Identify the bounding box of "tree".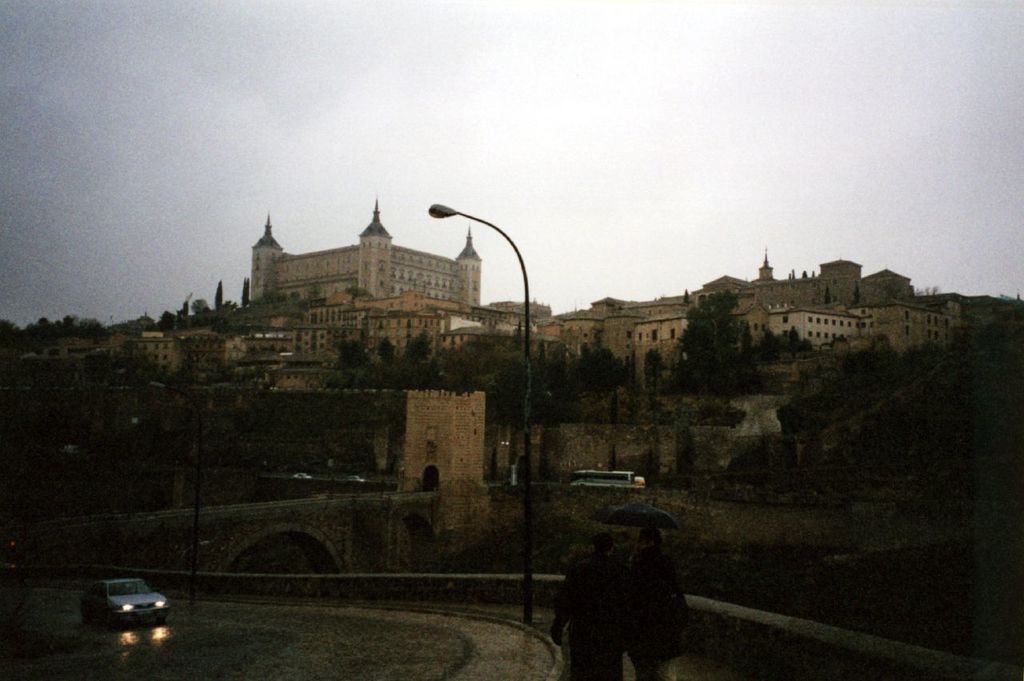
l=399, t=330, r=438, b=383.
